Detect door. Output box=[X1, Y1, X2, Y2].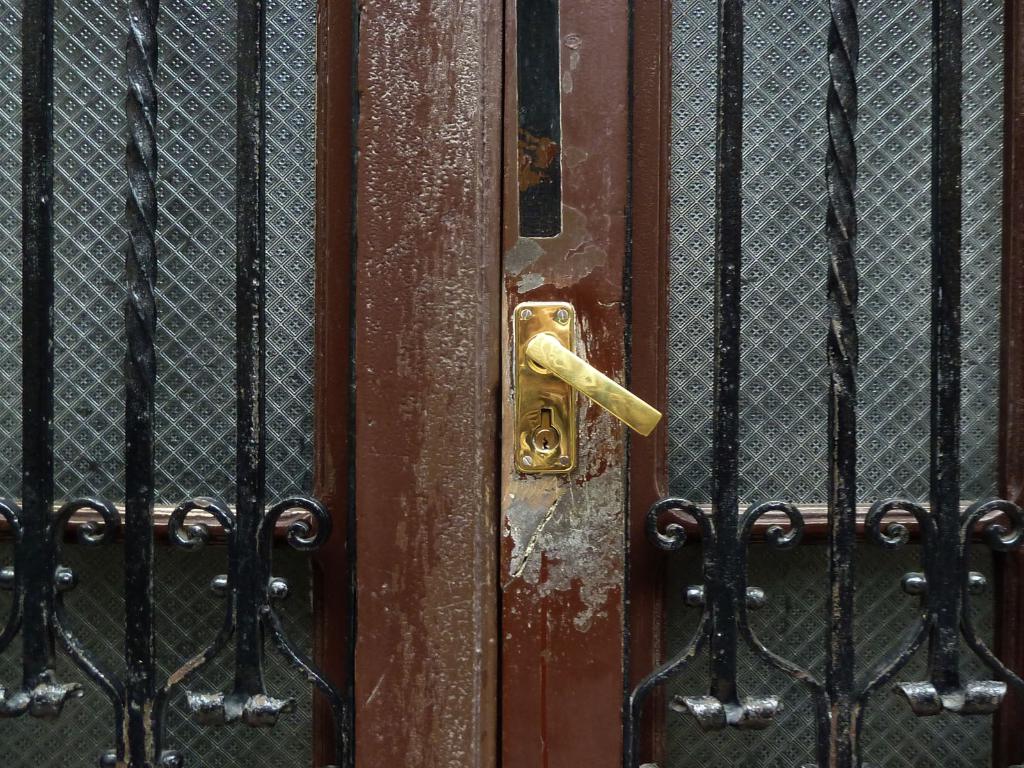
box=[498, 0, 1023, 767].
